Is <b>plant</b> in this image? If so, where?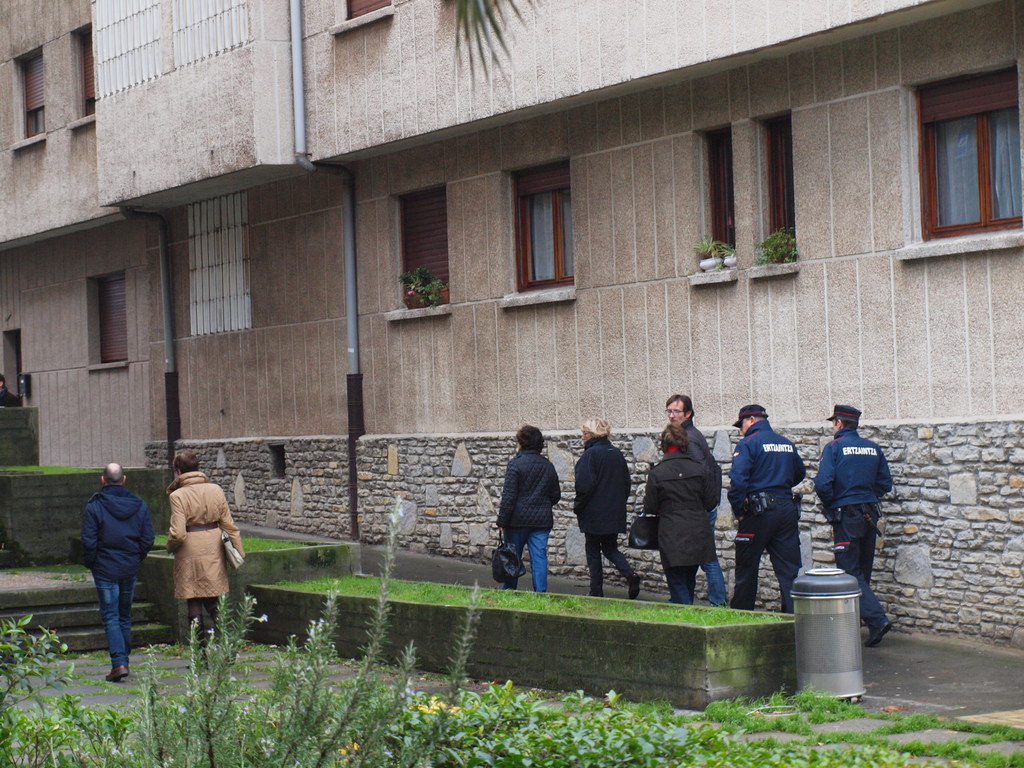
Yes, at x1=1004, y1=726, x2=1023, y2=743.
